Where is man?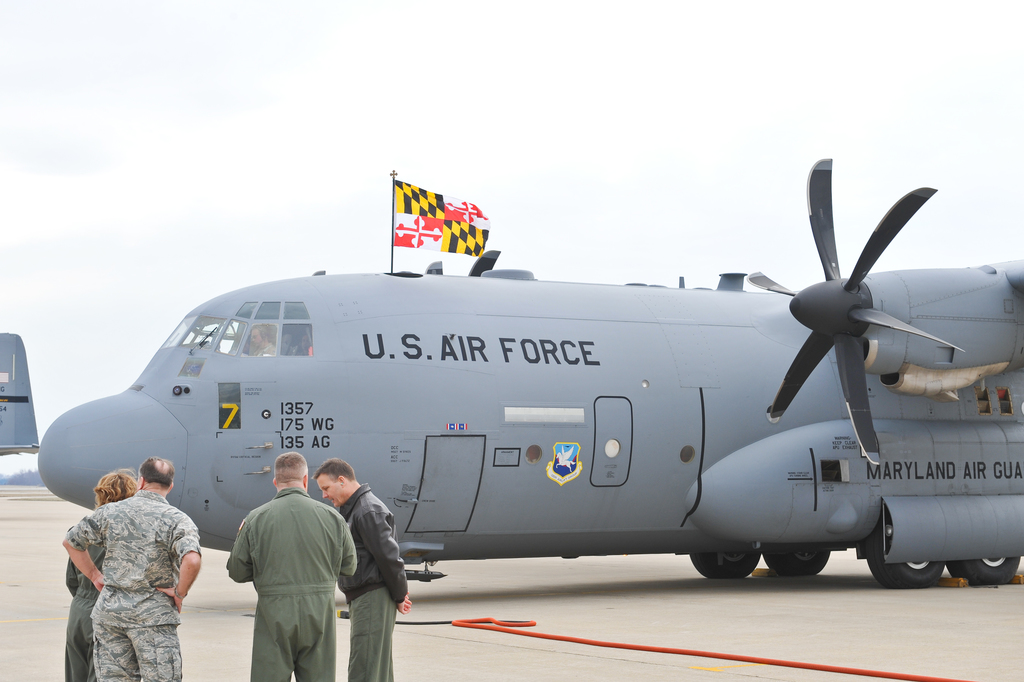
bbox(310, 454, 408, 681).
